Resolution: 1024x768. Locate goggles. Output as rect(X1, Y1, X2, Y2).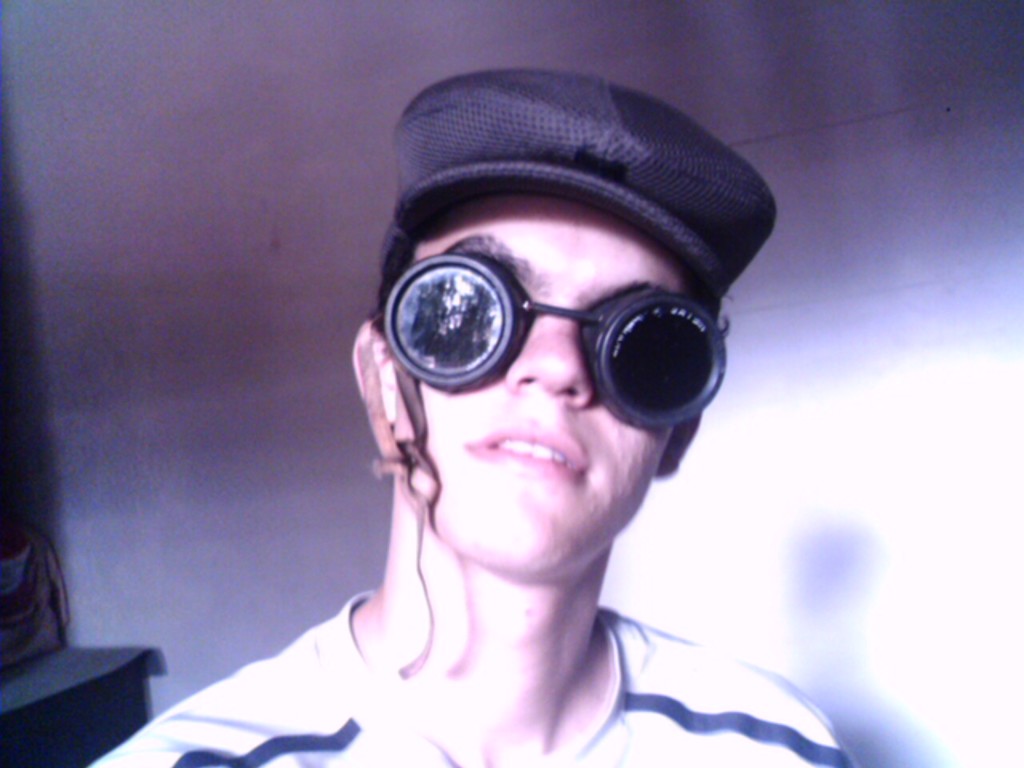
rect(381, 249, 731, 433).
